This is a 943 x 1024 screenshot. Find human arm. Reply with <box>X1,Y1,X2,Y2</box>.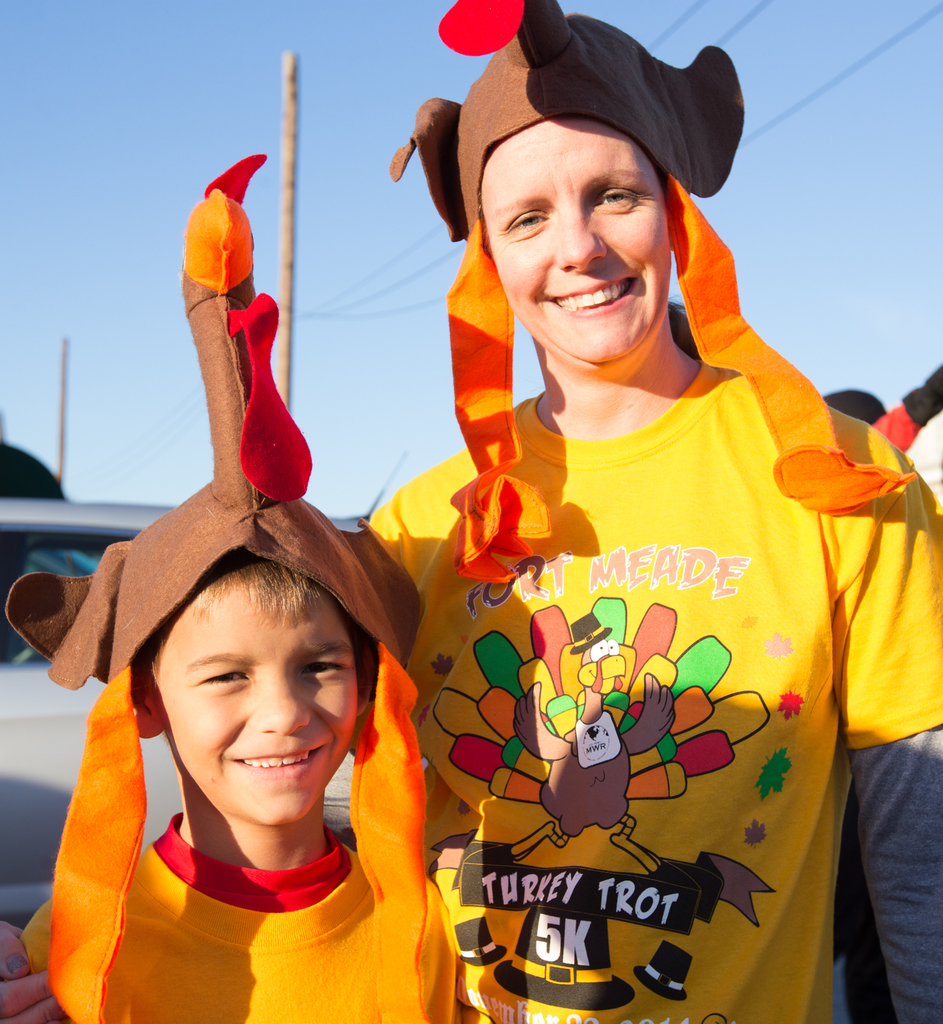
<box>857,440,942,1016</box>.
